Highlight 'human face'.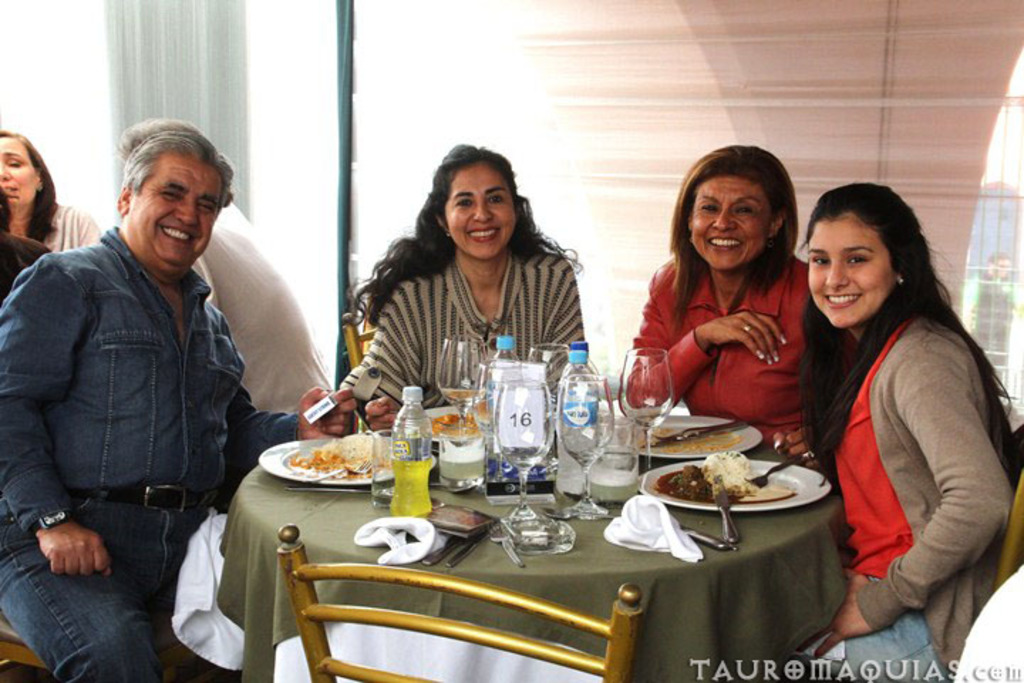
Highlighted region: 688, 179, 768, 269.
